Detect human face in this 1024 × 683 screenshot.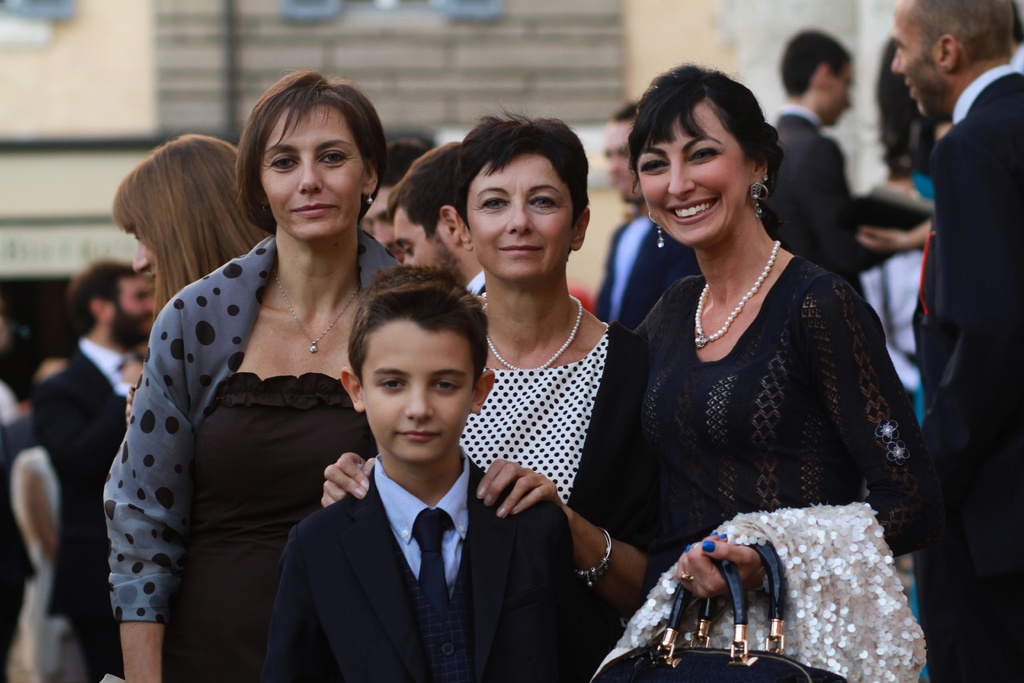
Detection: x1=886 y1=6 x2=938 y2=111.
